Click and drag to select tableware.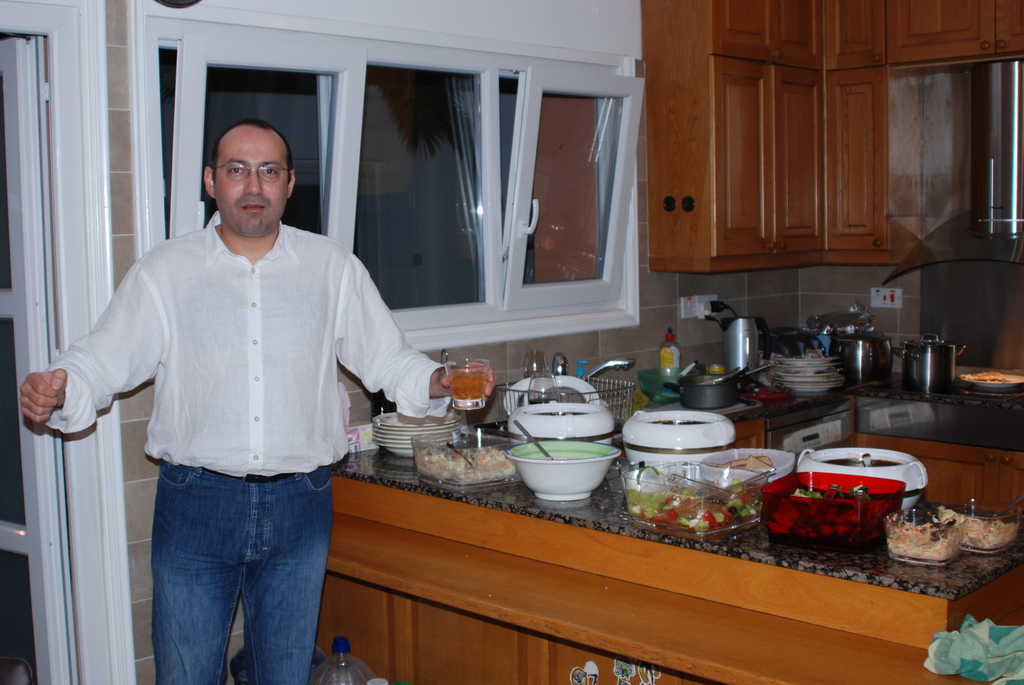
Selection: BBox(503, 437, 620, 499).
